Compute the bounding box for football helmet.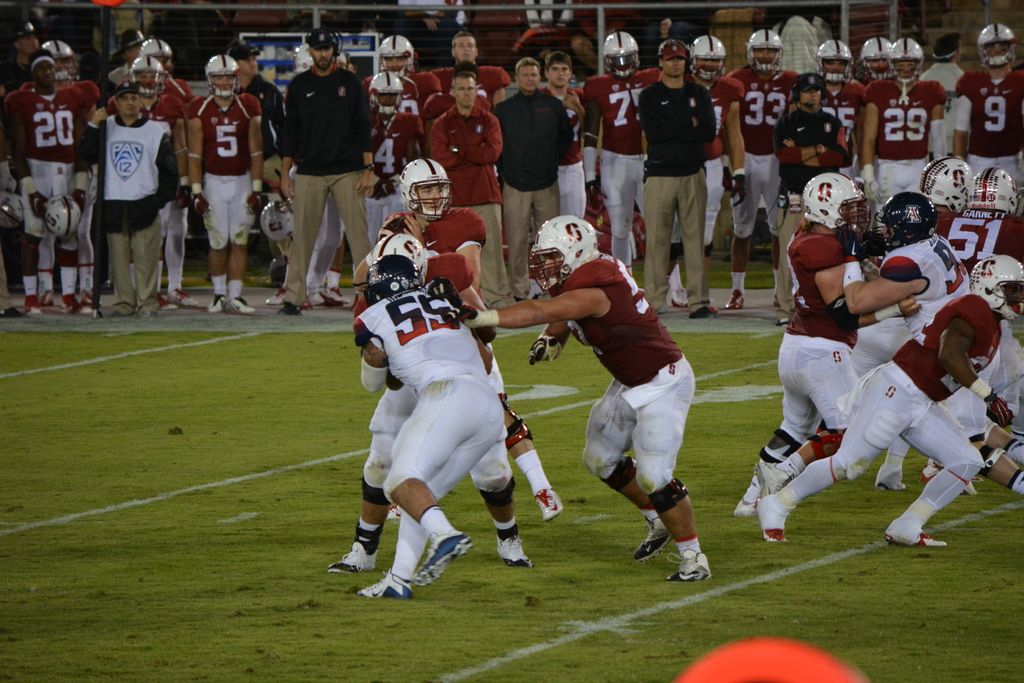
<box>819,35,855,85</box>.
